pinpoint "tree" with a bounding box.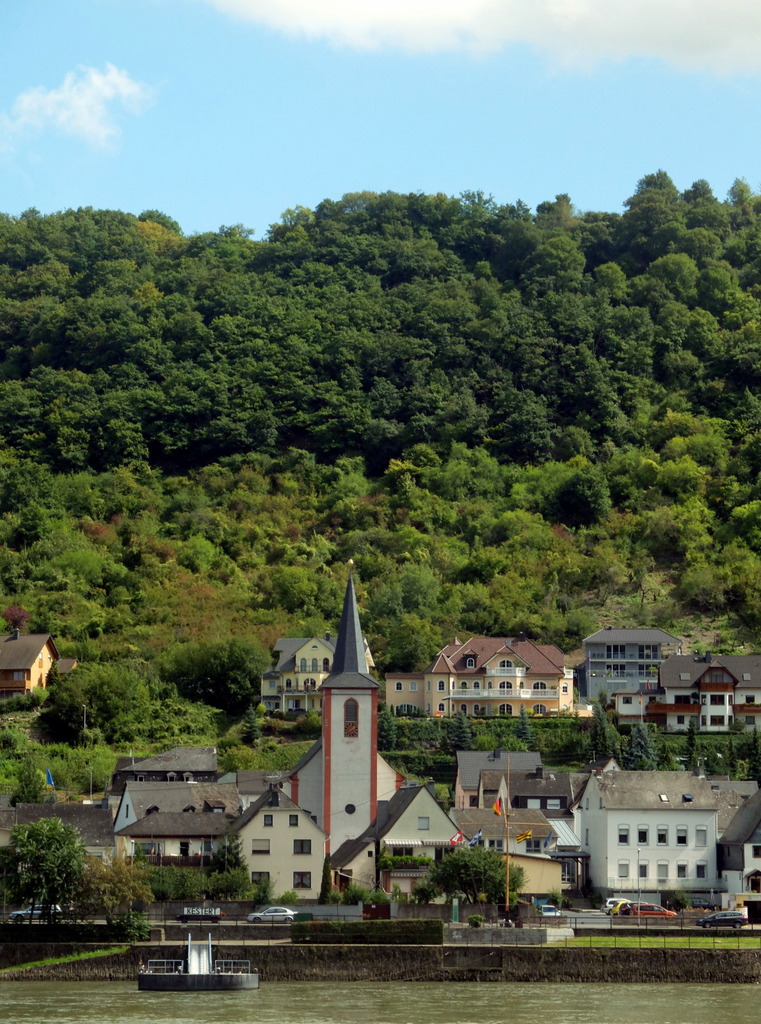
bbox(516, 454, 612, 540).
